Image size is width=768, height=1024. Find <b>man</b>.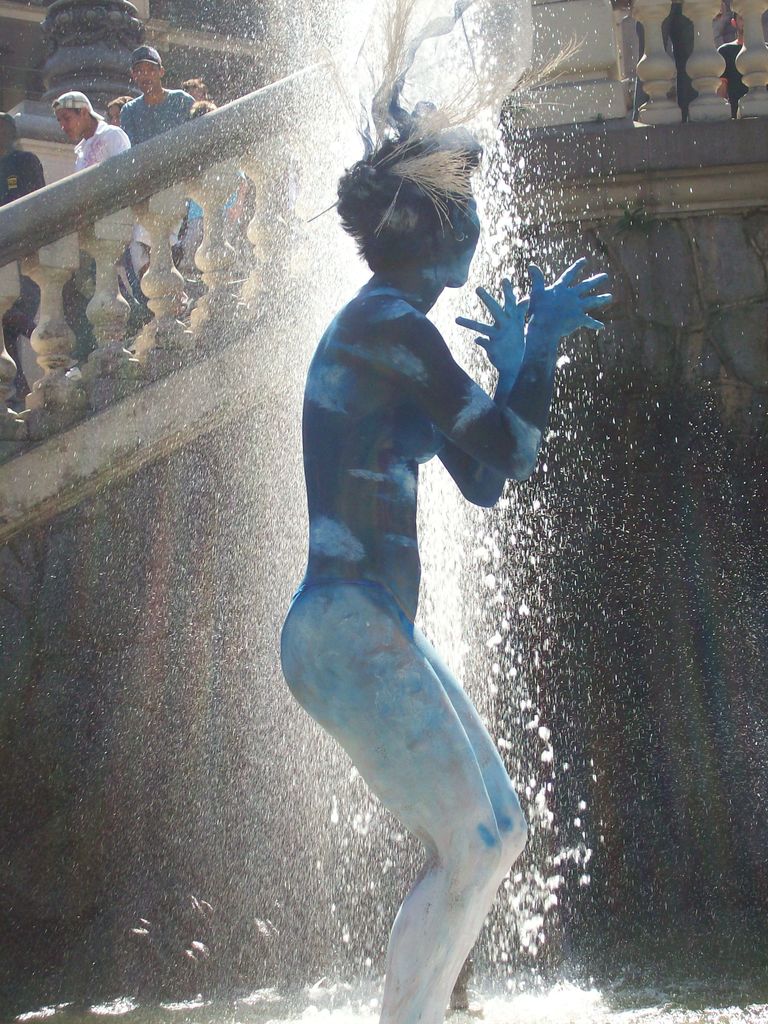
select_region(102, 53, 200, 278).
